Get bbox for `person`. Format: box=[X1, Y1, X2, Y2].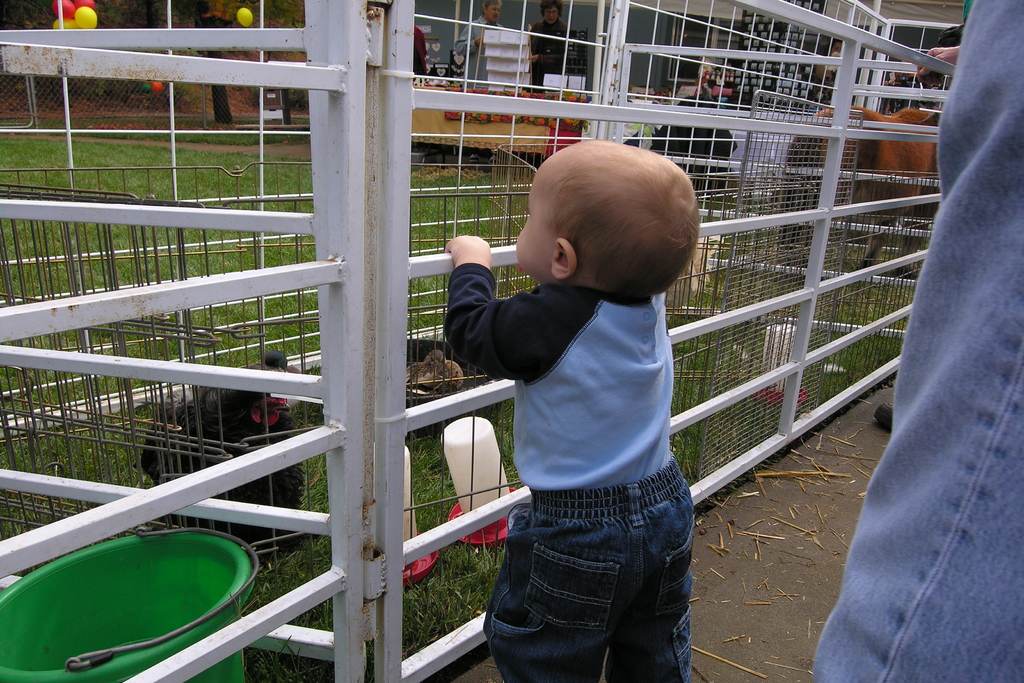
box=[445, 115, 726, 677].
